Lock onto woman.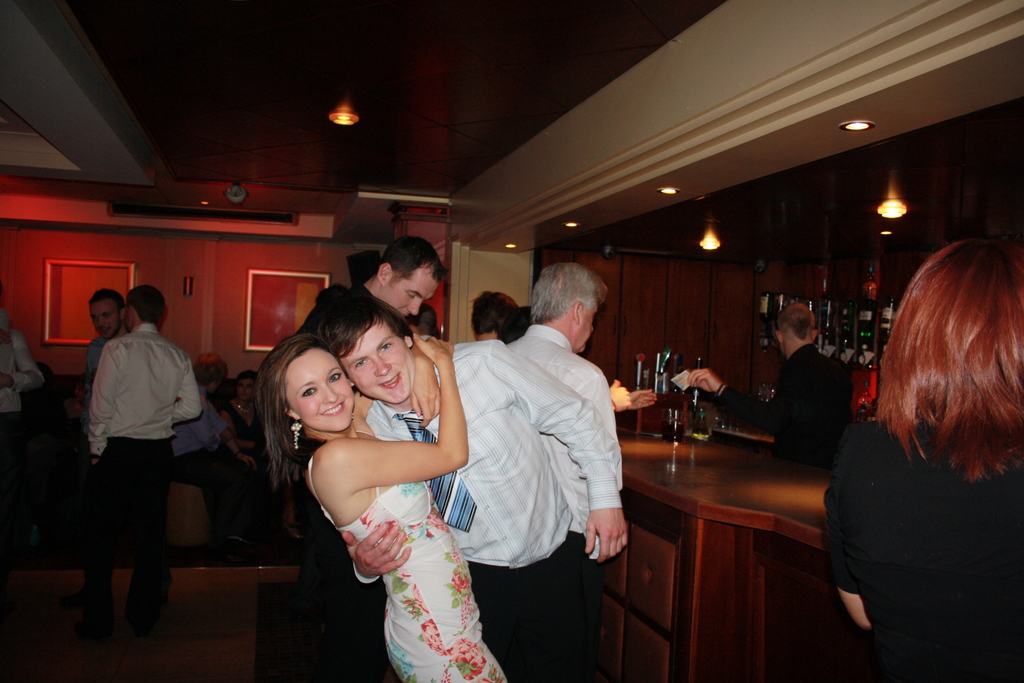
Locked: locate(250, 325, 518, 682).
